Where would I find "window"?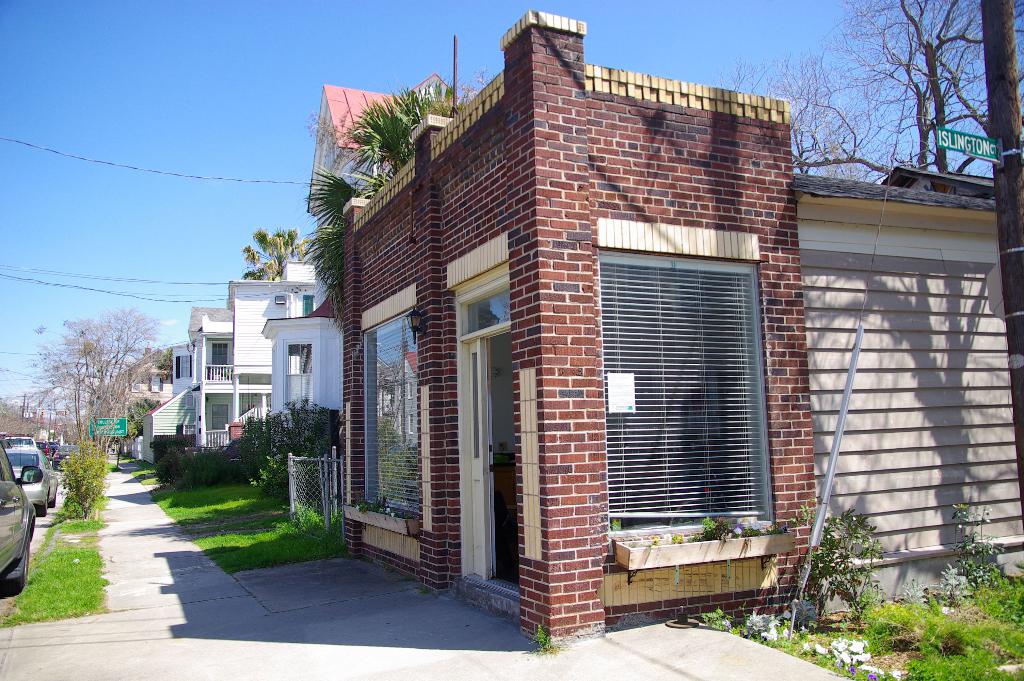
At {"x1": 211, "y1": 340, "x2": 230, "y2": 372}.
